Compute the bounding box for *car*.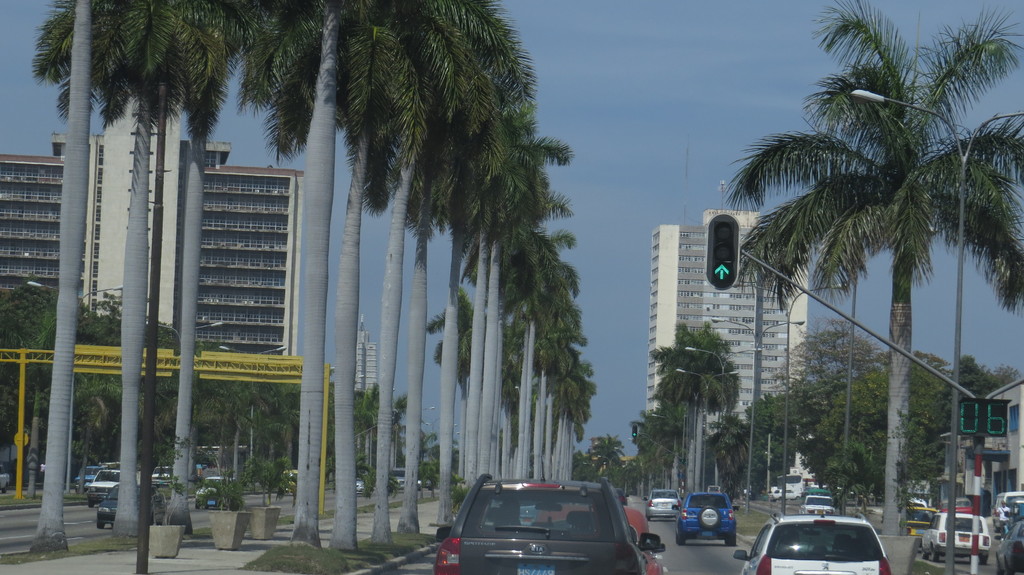
x1=908, y1=508, x2=938, y2=540.
